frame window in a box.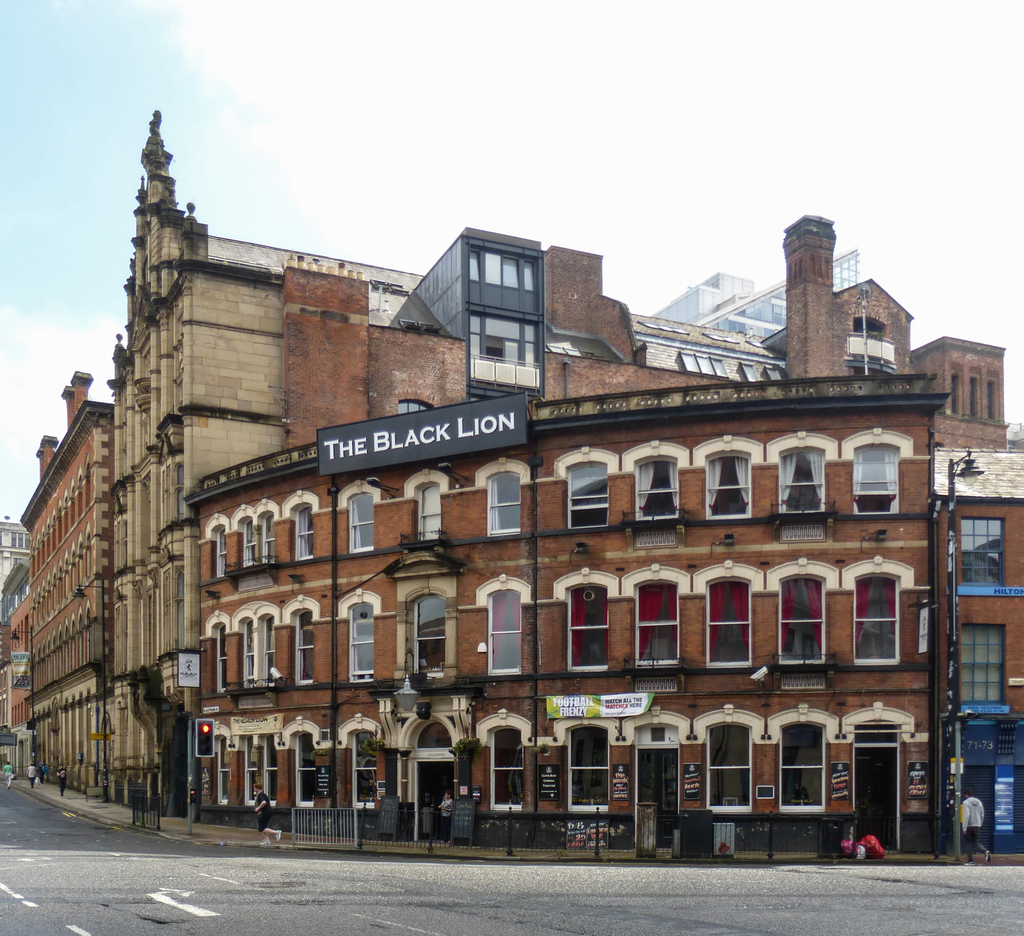
{"left": 463, "top": 458, "right": 534, "bottom": 545}.
